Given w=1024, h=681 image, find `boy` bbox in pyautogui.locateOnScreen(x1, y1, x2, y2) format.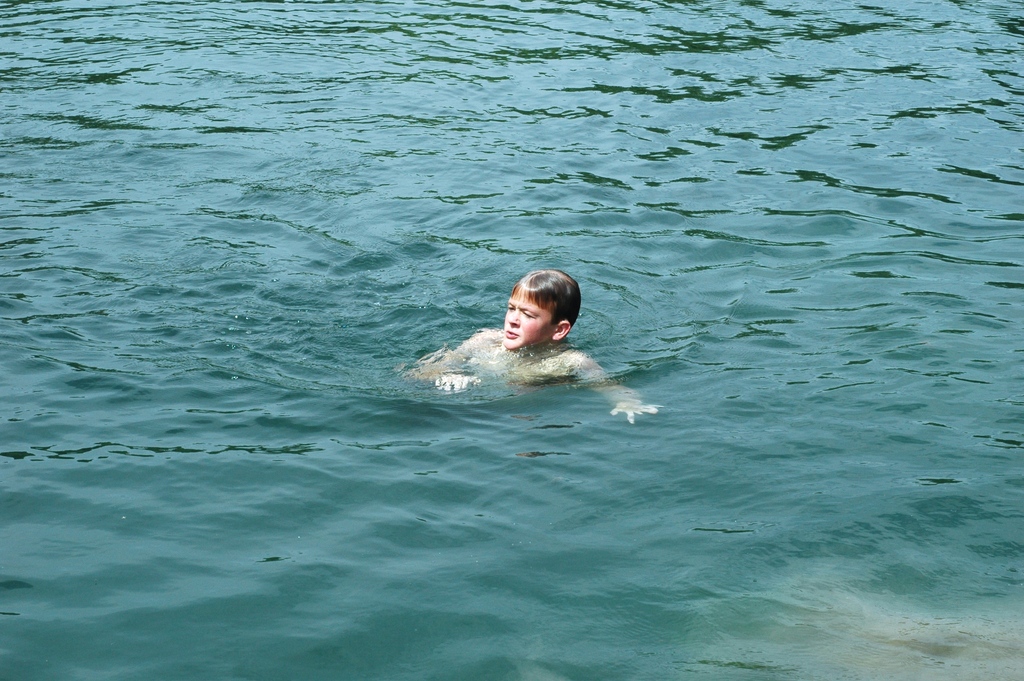
pyautogui.locateOnScreen(392, 252, 676, 419).
